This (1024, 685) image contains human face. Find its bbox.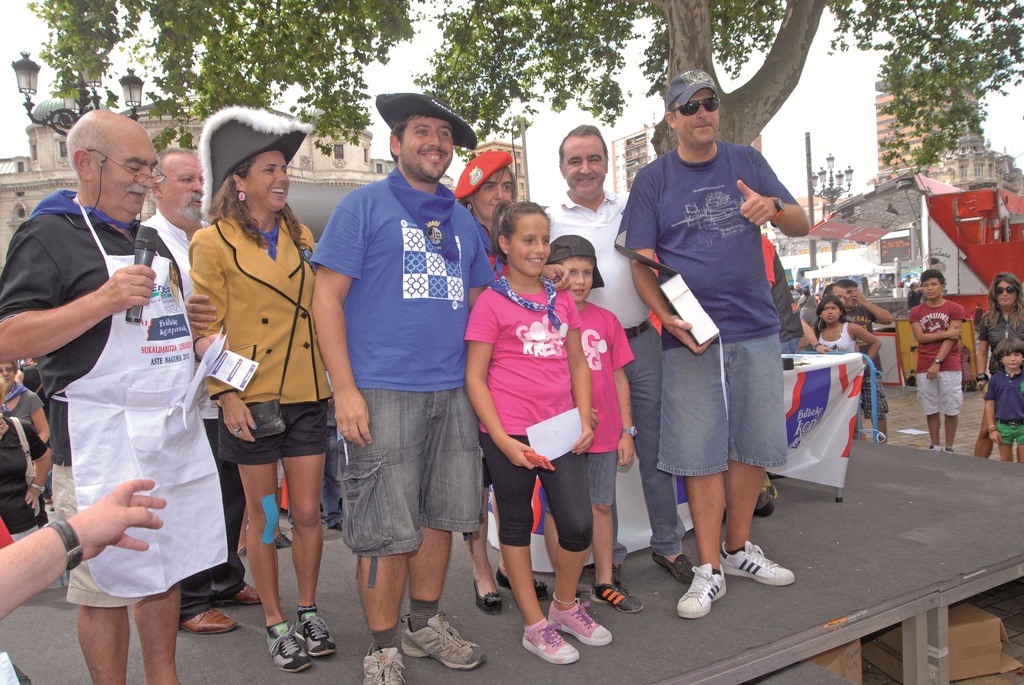
(677, 86, 719, 140).
